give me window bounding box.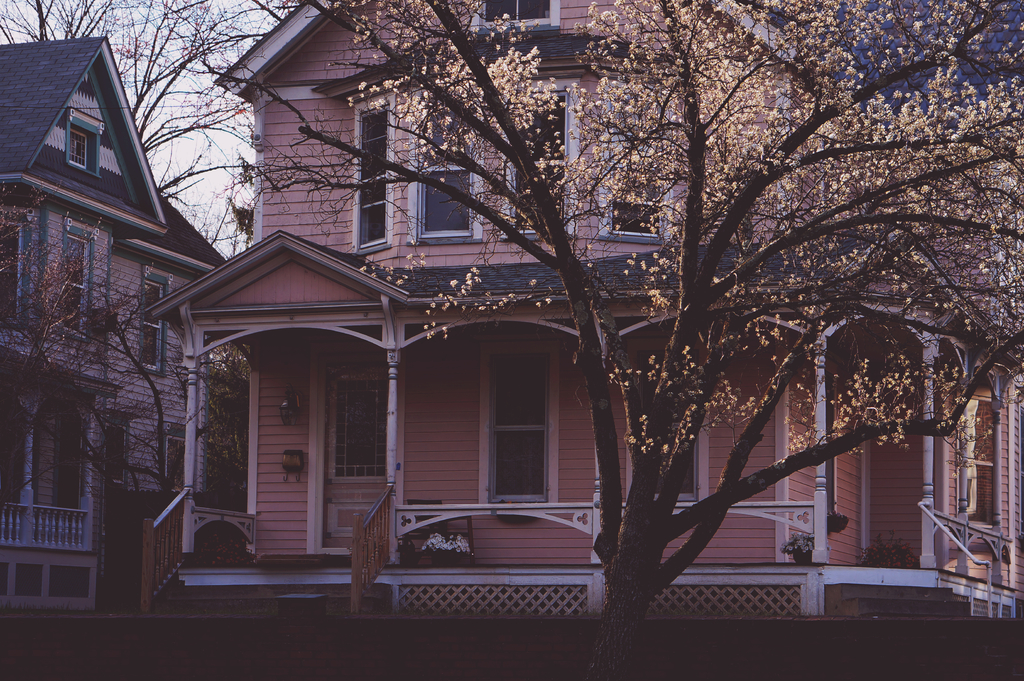
(408,88,481,243).
